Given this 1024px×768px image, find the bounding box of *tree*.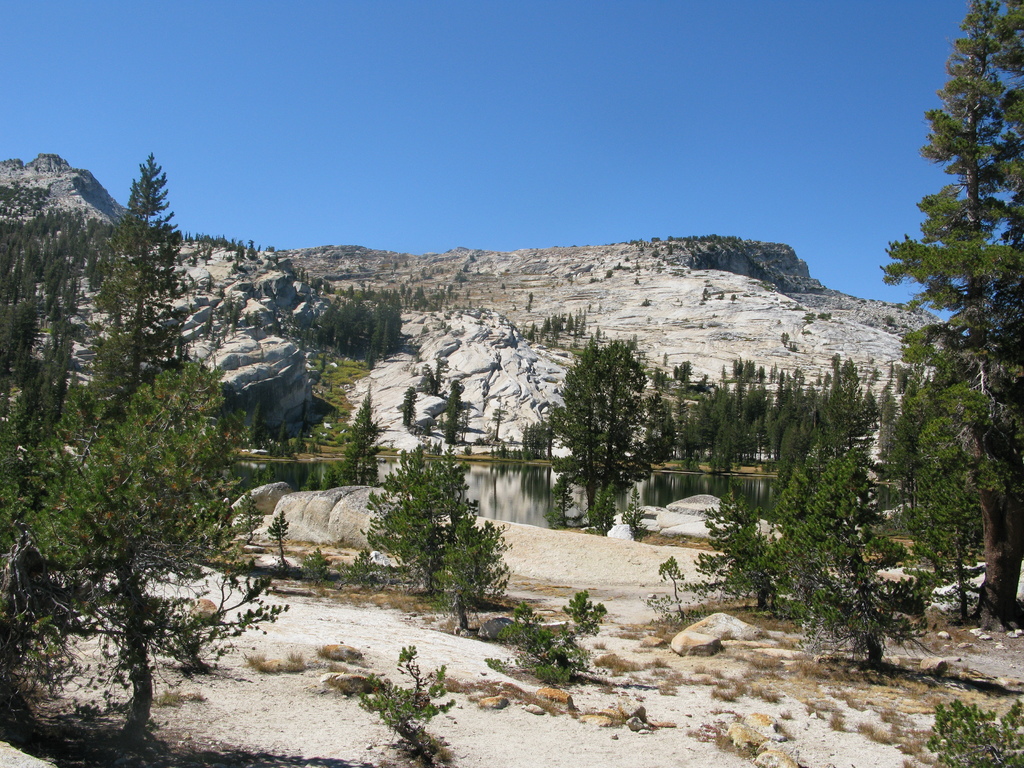
box(299, 302, 406, 365).
